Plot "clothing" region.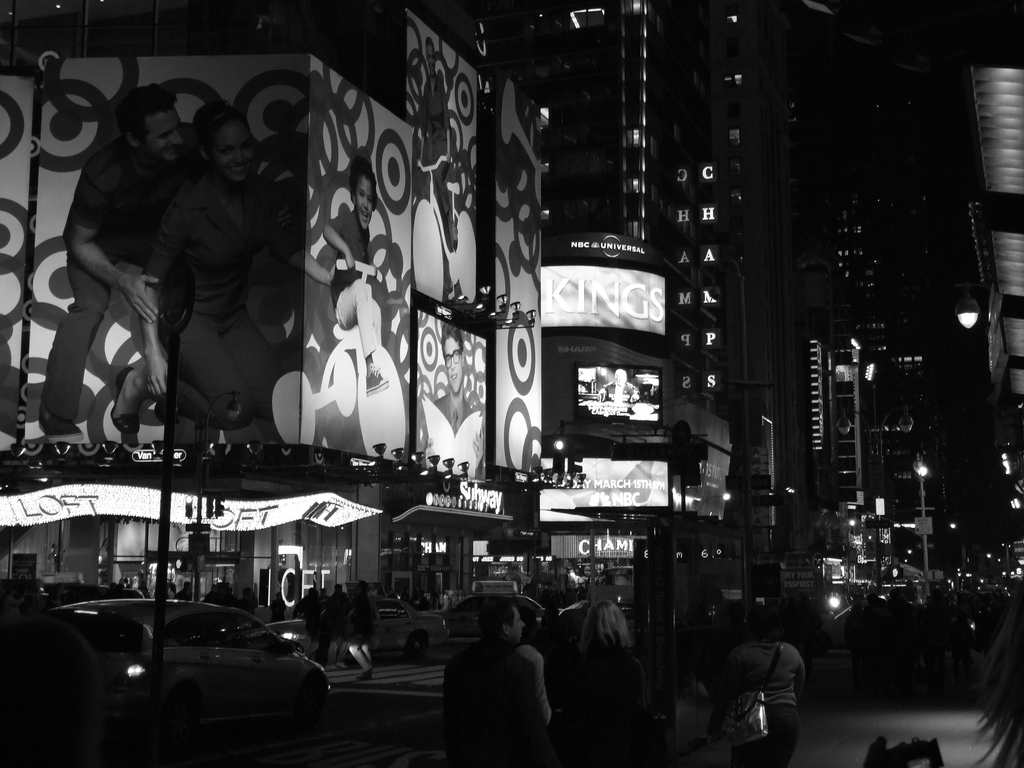
Plotted at [440, 639, 563, 767].
